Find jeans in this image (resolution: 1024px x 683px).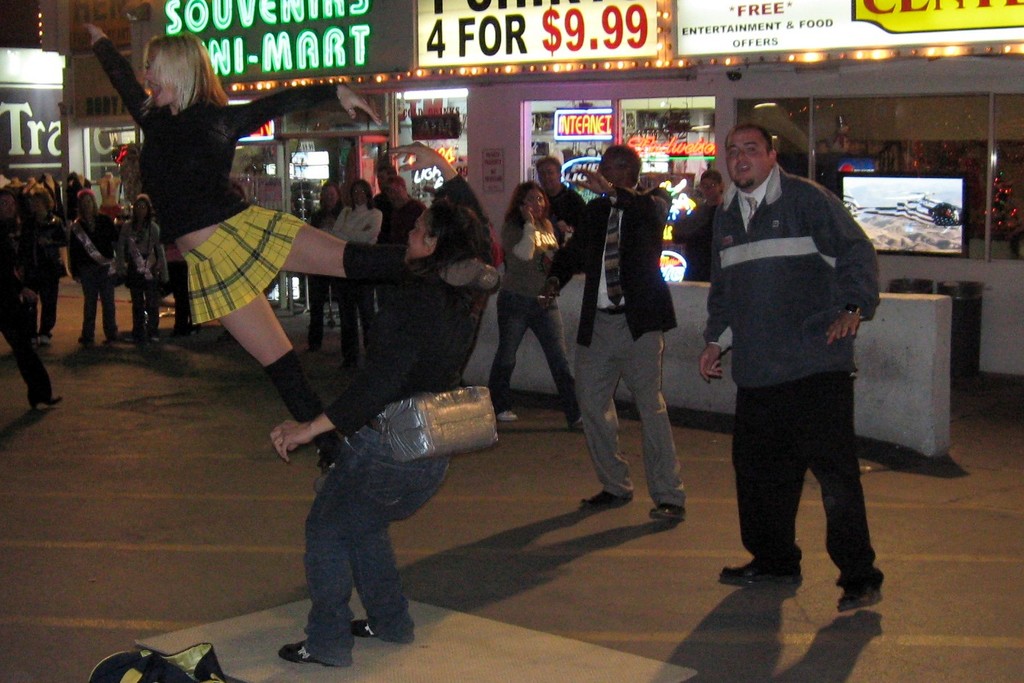
{"left": 569, "top": 324, "right": 680, "bottom": 501}.
